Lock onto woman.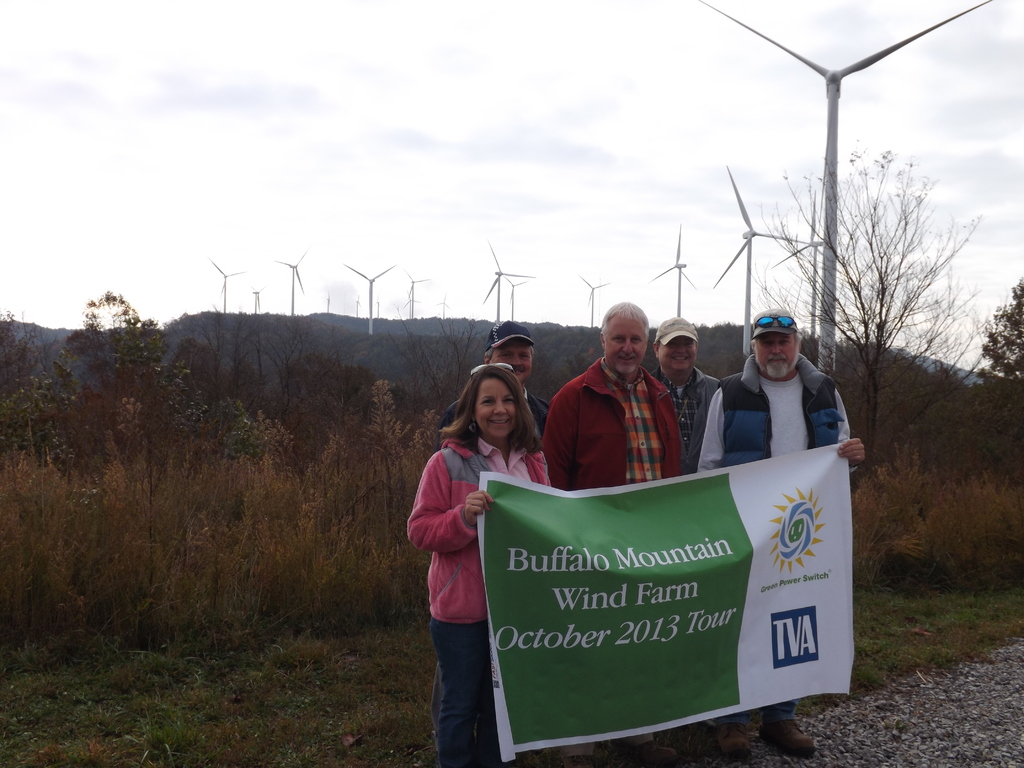
Locked: l=406, t=361, r=553, b=767.
